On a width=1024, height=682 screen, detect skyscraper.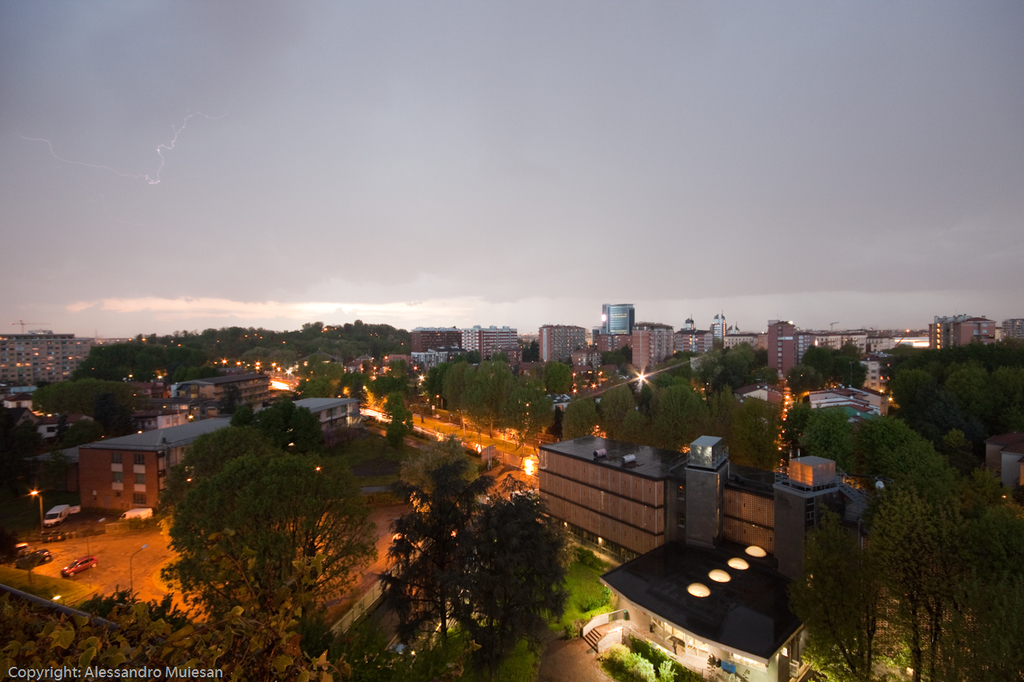
{"x1": 540, "y1": 325, "x2": 584, "y2": 365}.
